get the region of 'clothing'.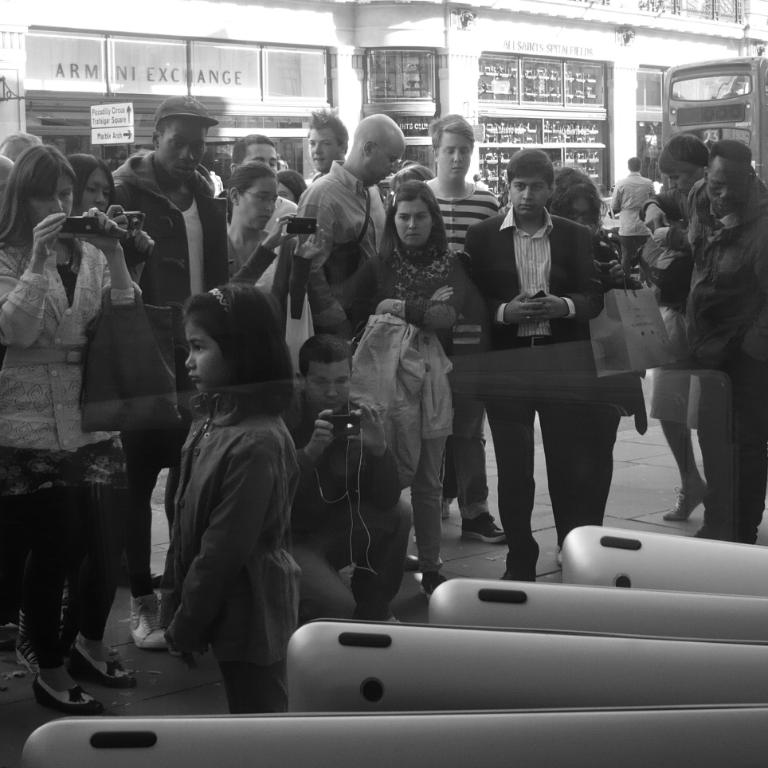
region(291, 156, 386, 292).
